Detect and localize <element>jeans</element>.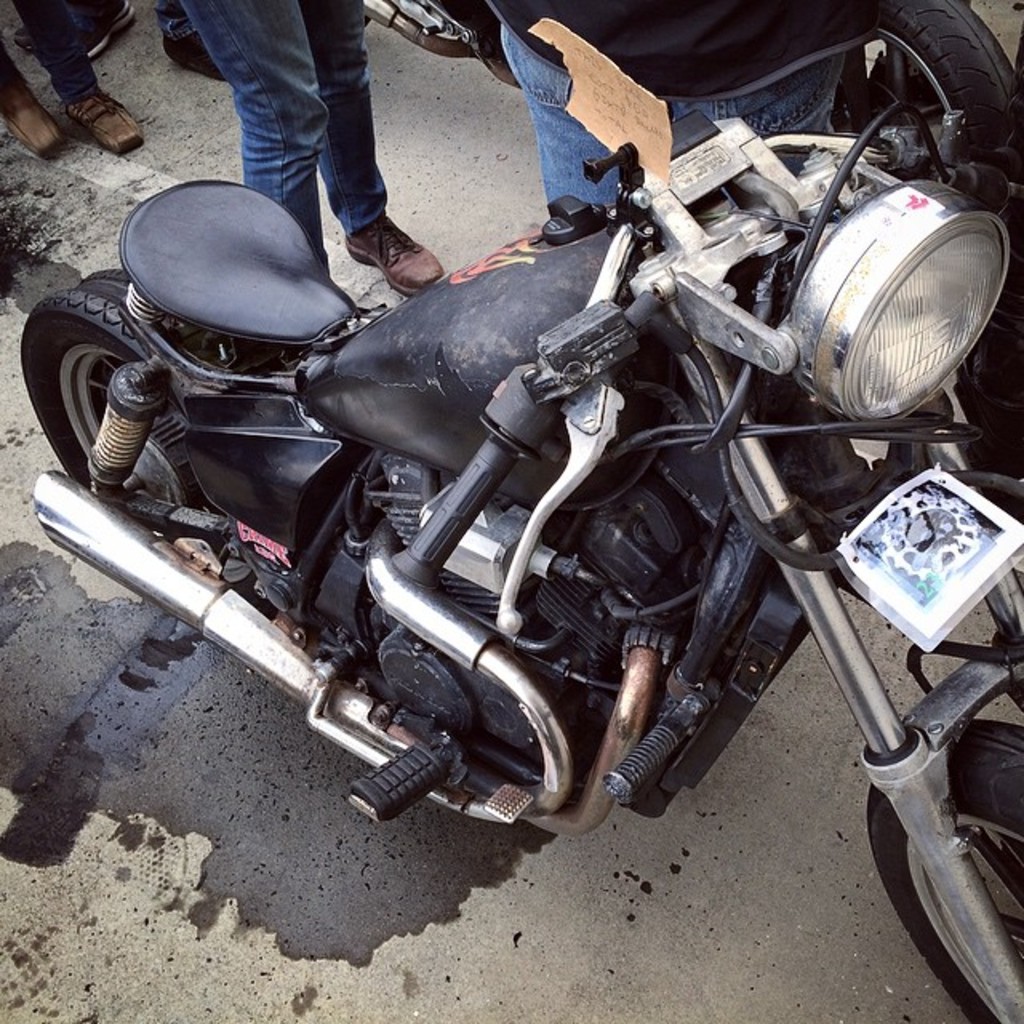
Localized at region(70, 0, 118, 30).
